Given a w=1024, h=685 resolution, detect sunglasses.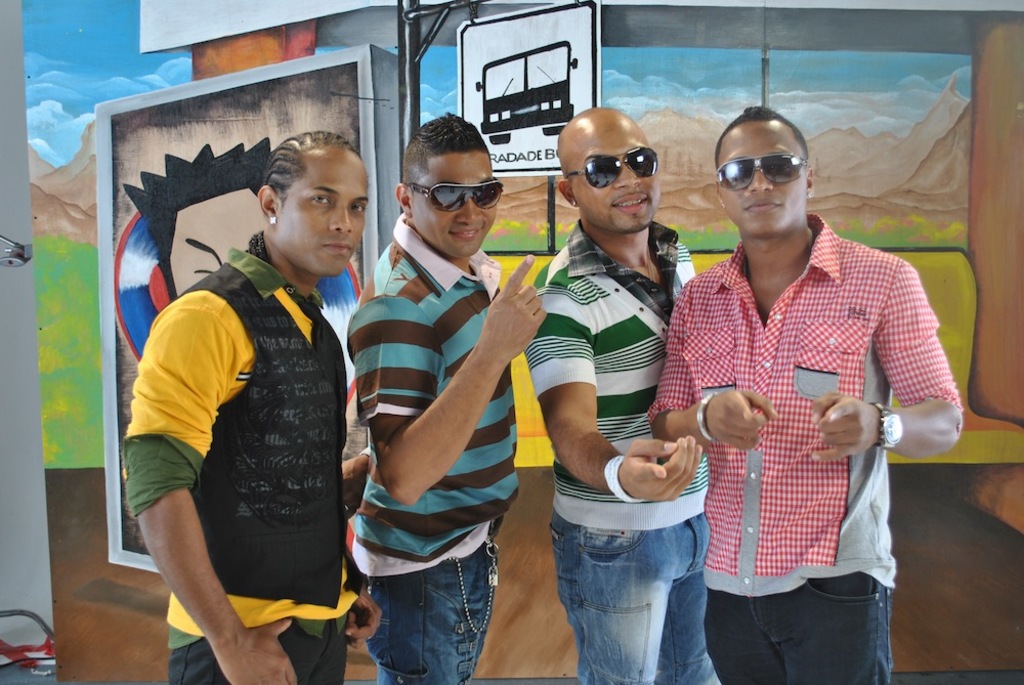
[409,179,506,213].
